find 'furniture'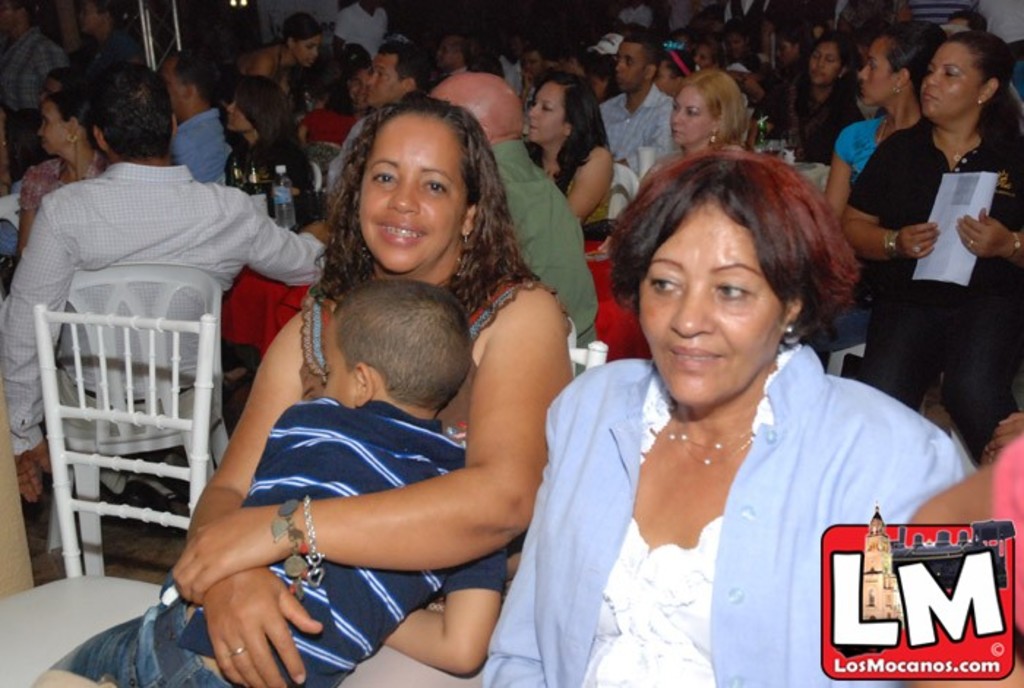
[left=42, top=265, right=233, bottom=574]
